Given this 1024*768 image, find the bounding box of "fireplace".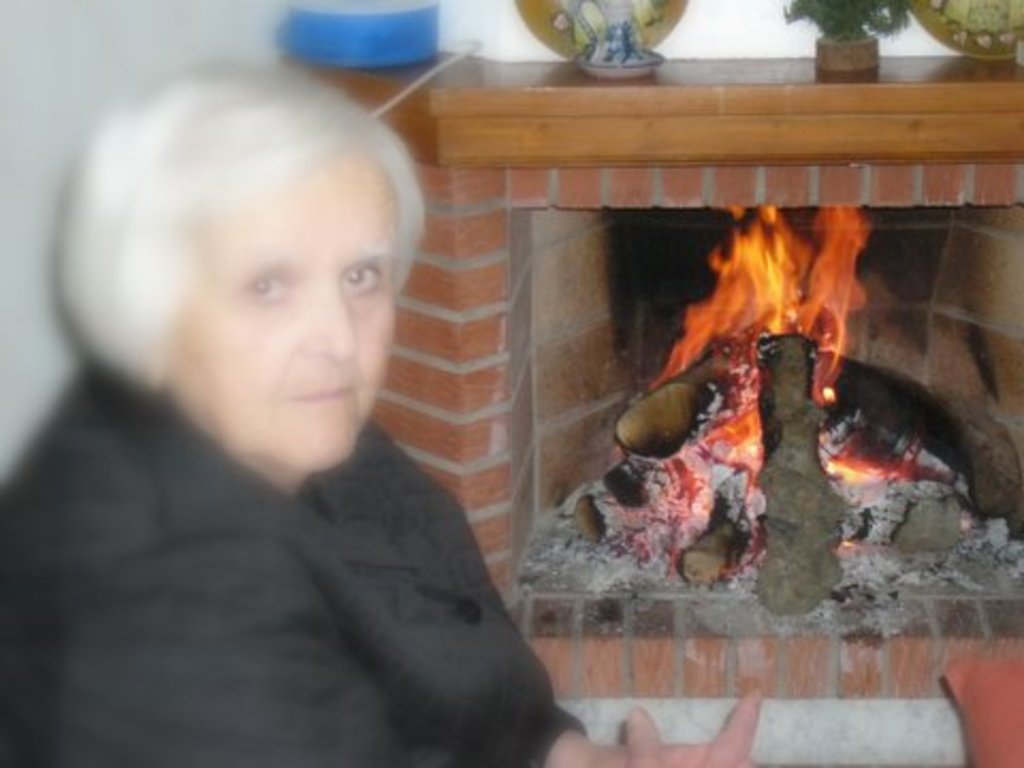
516, 203, 1022, 638.
